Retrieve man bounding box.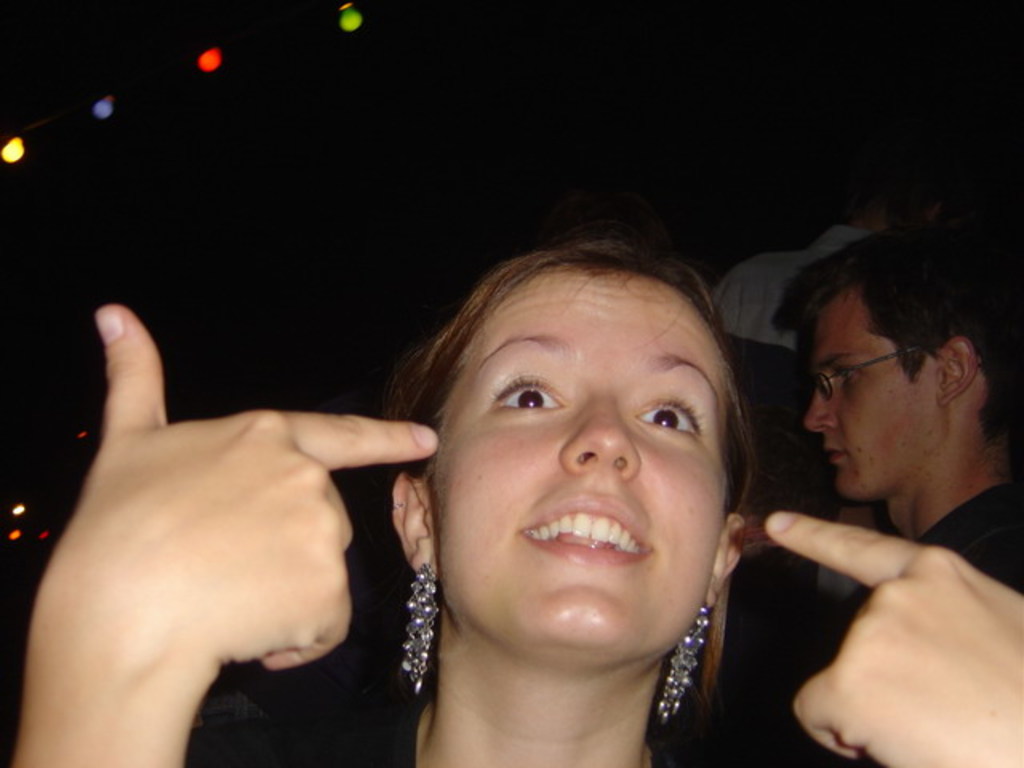
Bounding box: x1=720, y1=235, x2=1023, y2=767.
